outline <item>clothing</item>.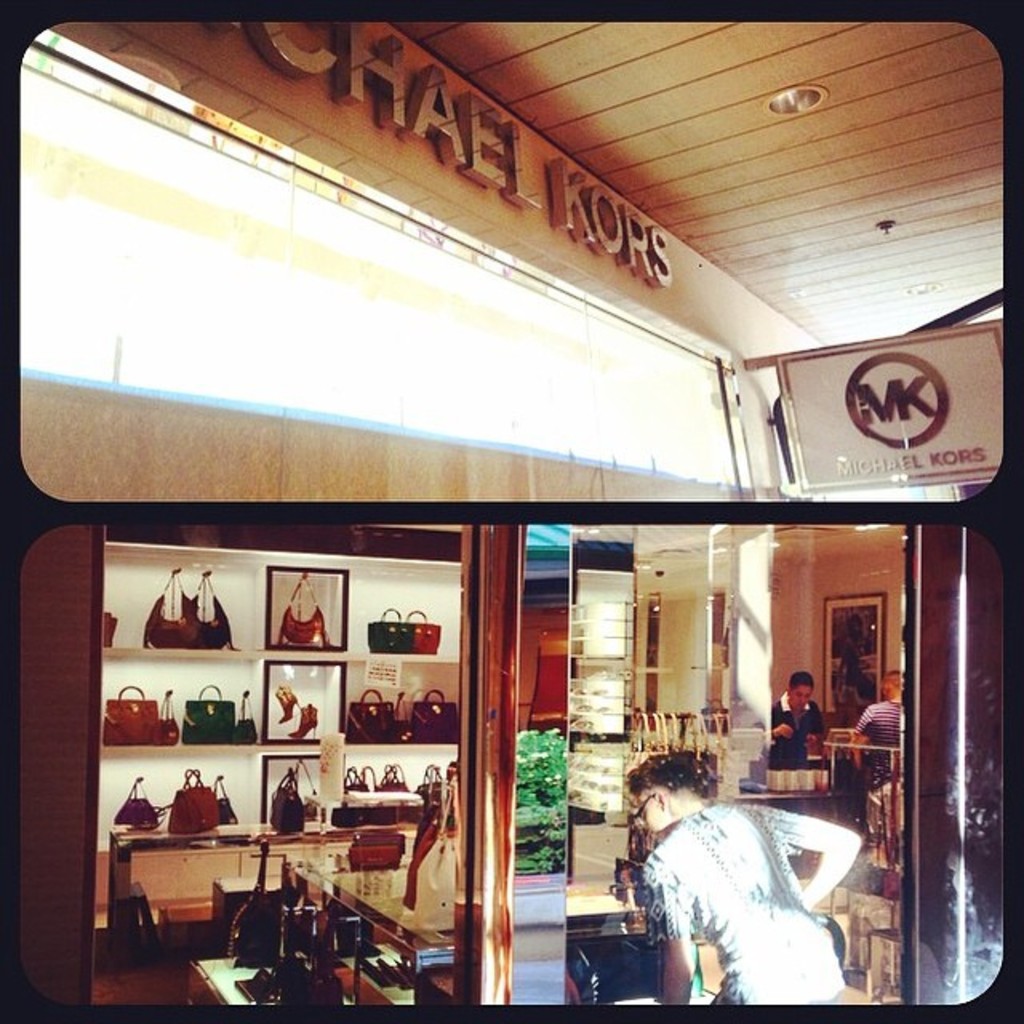
Outline: <box>854,694,907,758</box>.
